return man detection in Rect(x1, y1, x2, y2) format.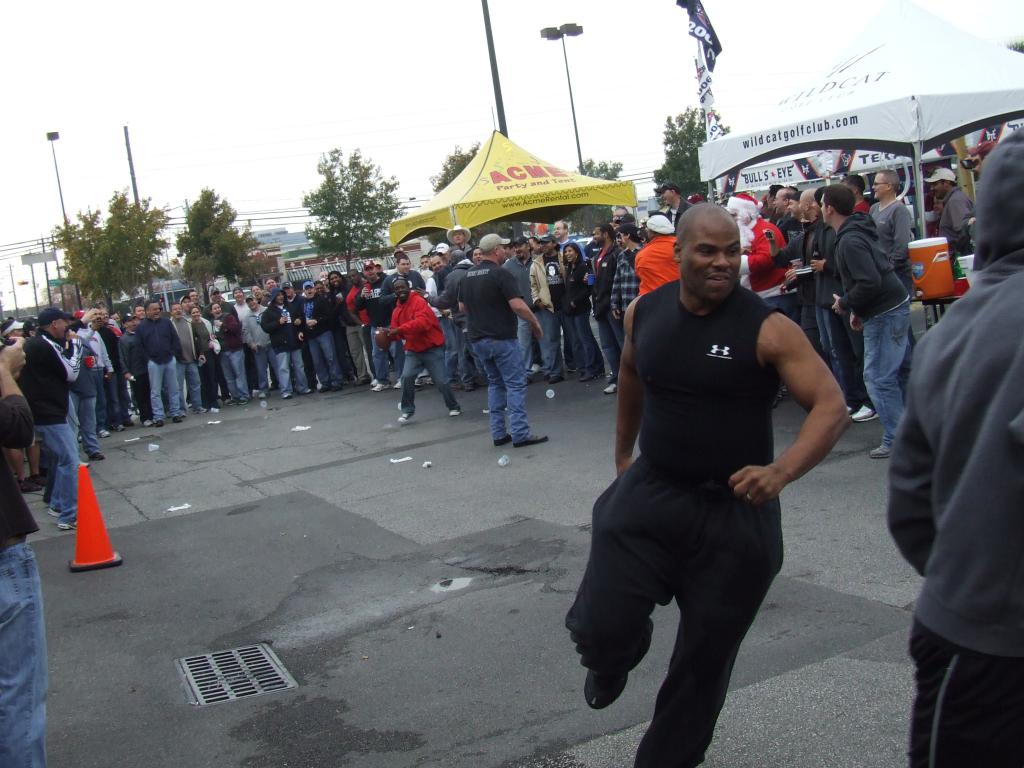
Rect(324, 269, 344, 380).
